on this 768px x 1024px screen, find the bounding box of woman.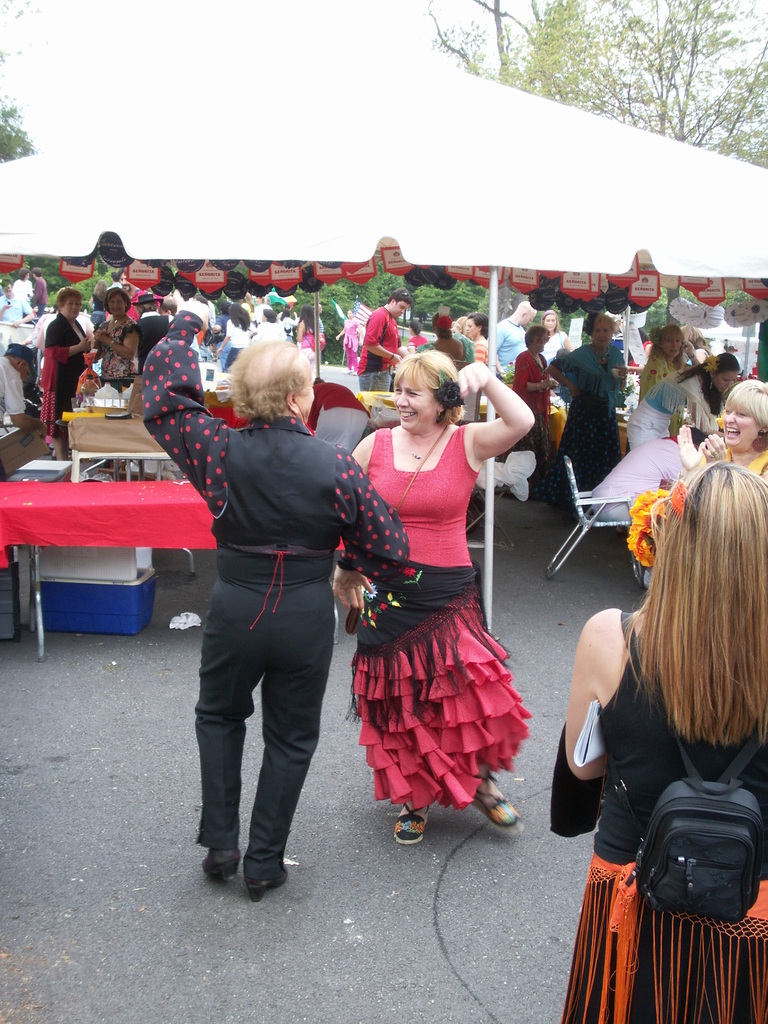
Bounding box: <region>220, 305, 258, 370</region>.
